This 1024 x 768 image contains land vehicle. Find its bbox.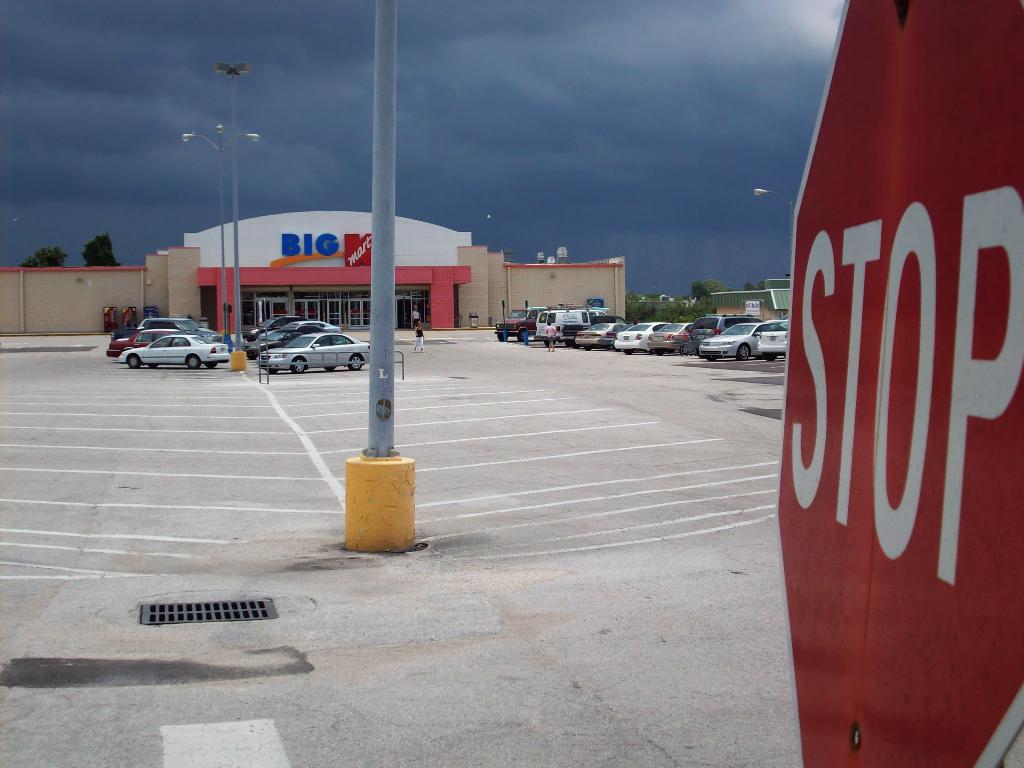
bbox=[534, 308, 607, 346].
